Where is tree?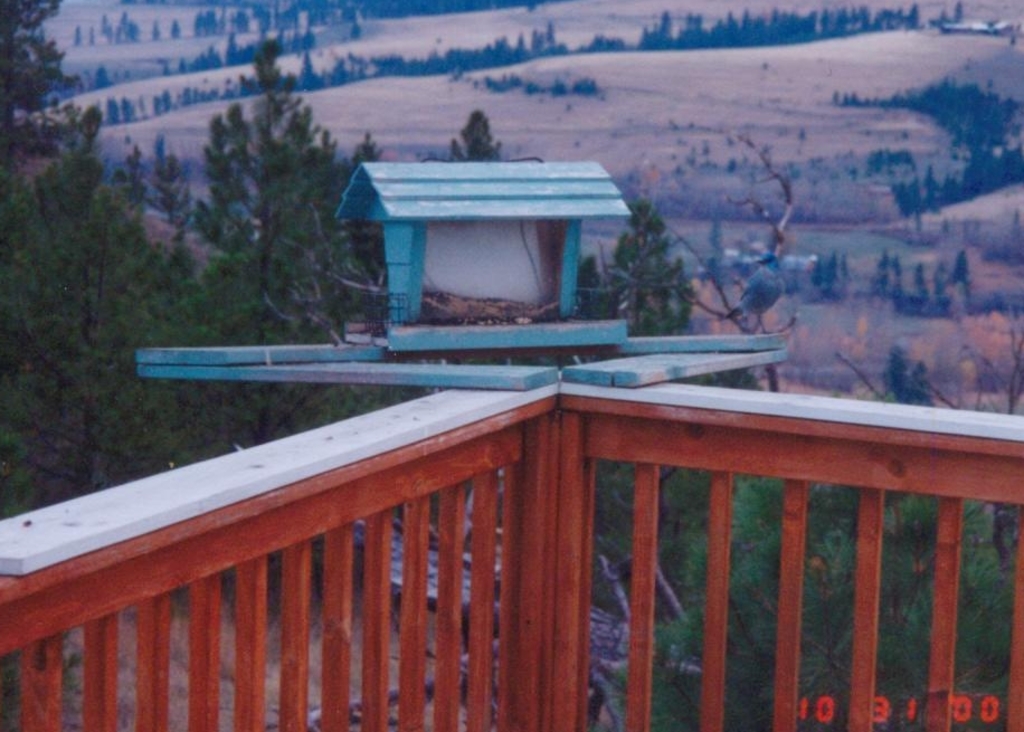
left=72, top=25, right=83, bottom=49.
